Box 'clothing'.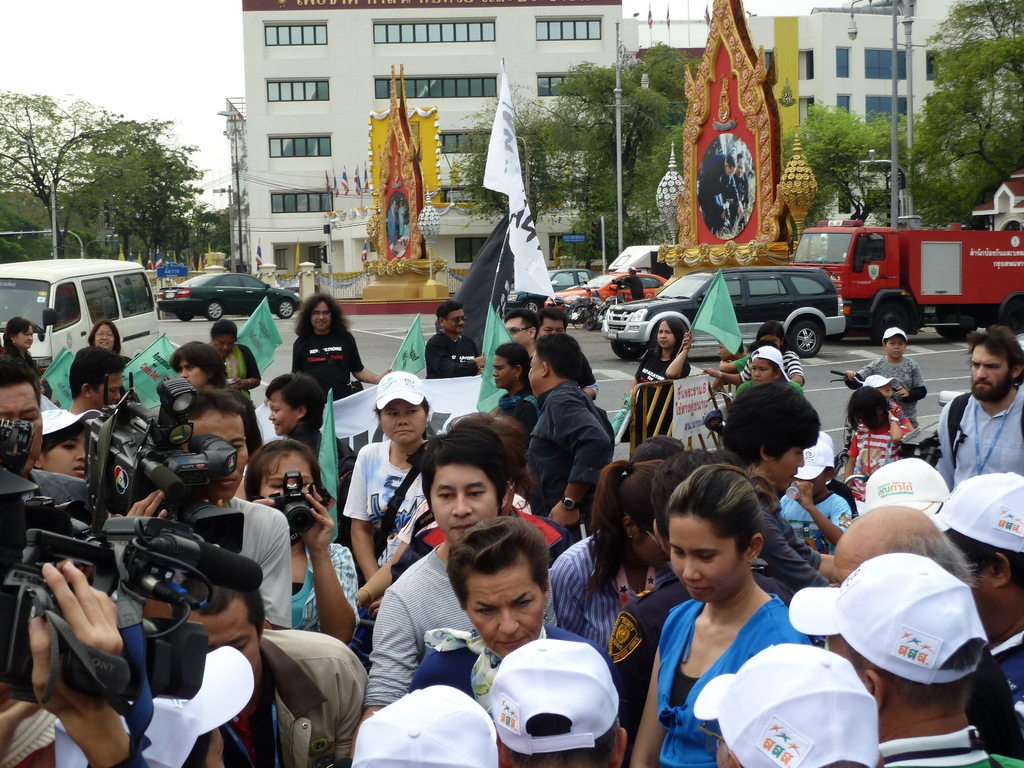
bbox=[361, 540, 480, 715].
